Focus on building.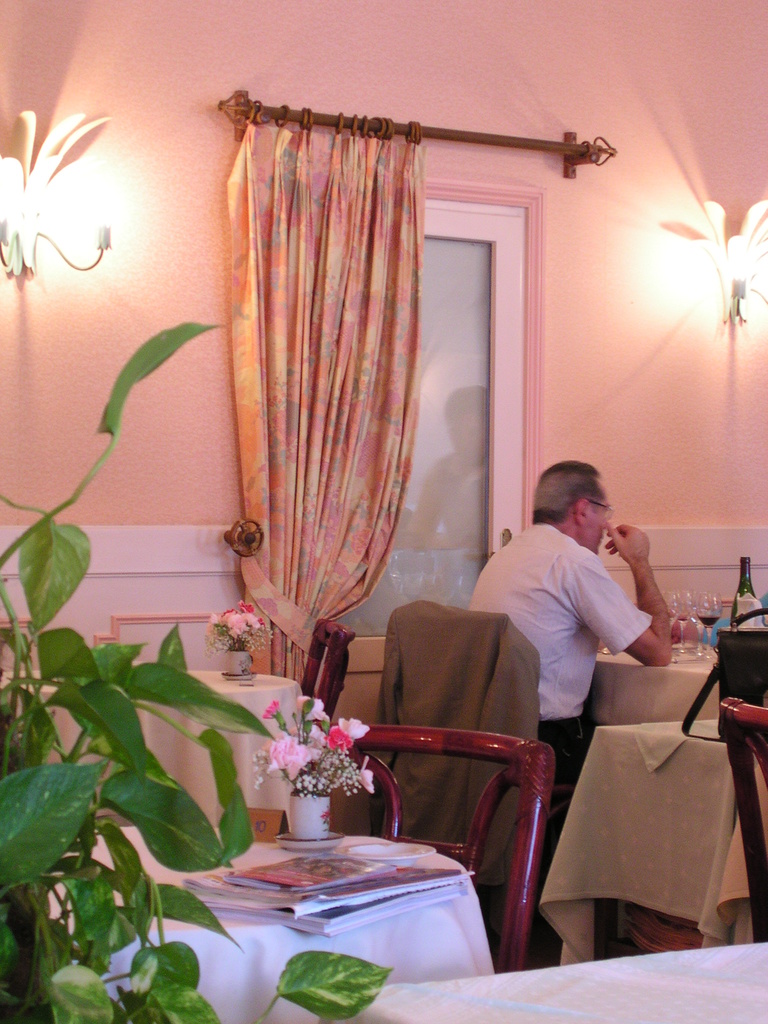
Focused at [x1=0, y1=0, x2=767, y2=1023].
